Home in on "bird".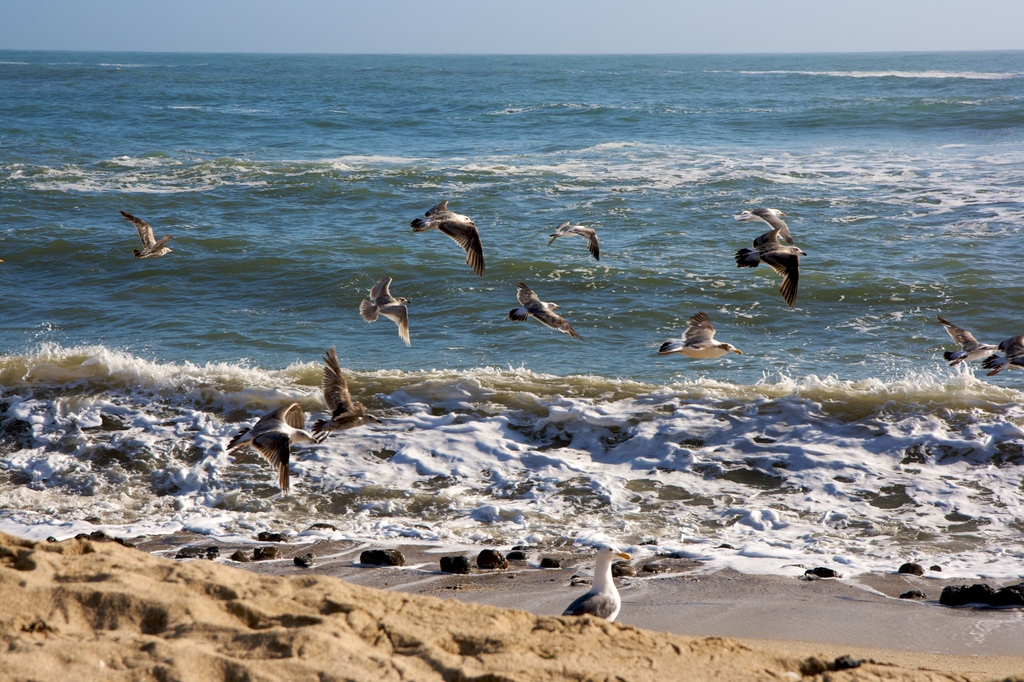
Homed in at rect(225, 400, 314, 497).
